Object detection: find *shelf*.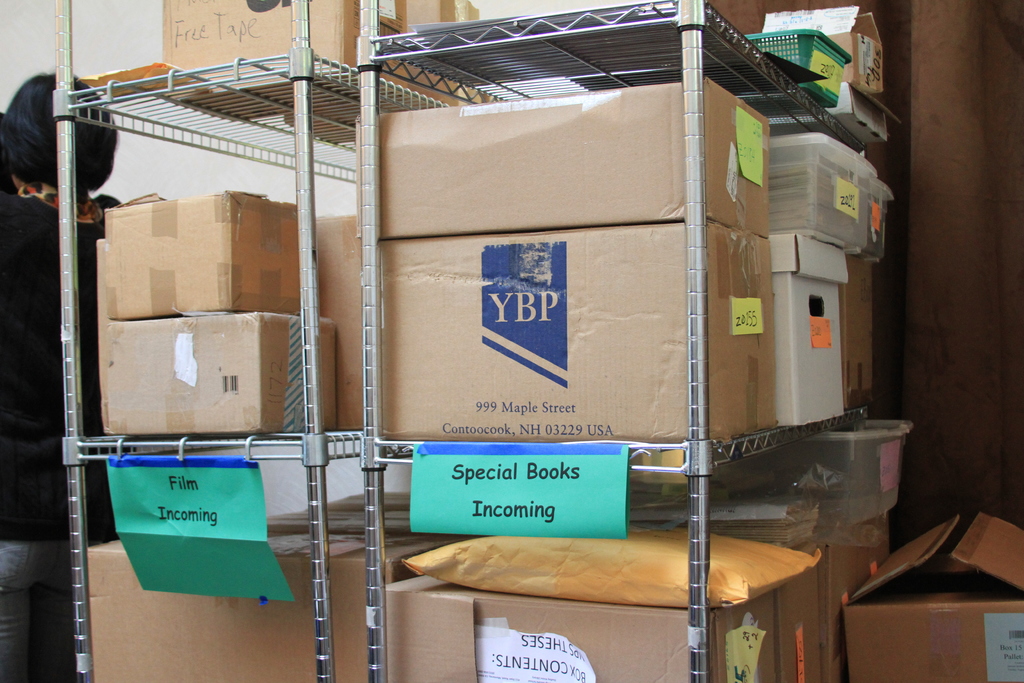
bbox=[44, 0, 893, 682].
